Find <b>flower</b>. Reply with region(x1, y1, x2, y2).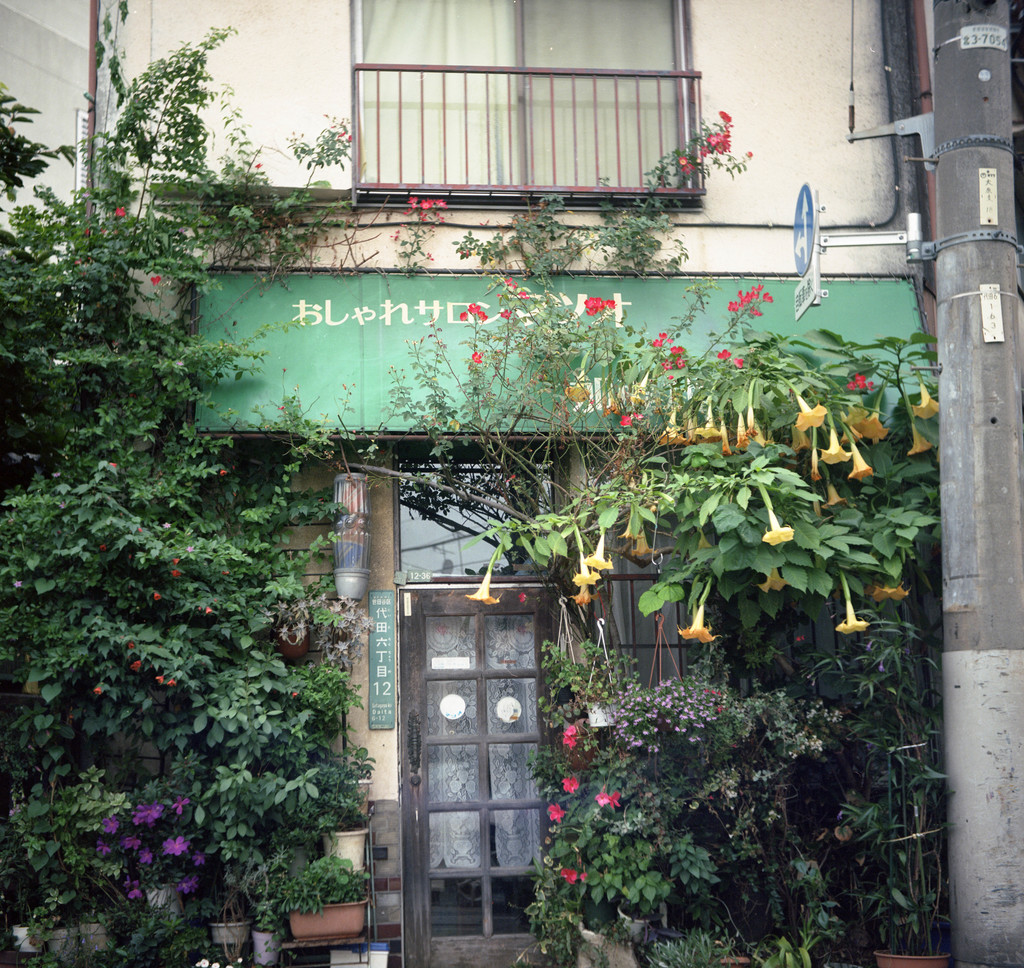
region(129, 799, 162, 829).
